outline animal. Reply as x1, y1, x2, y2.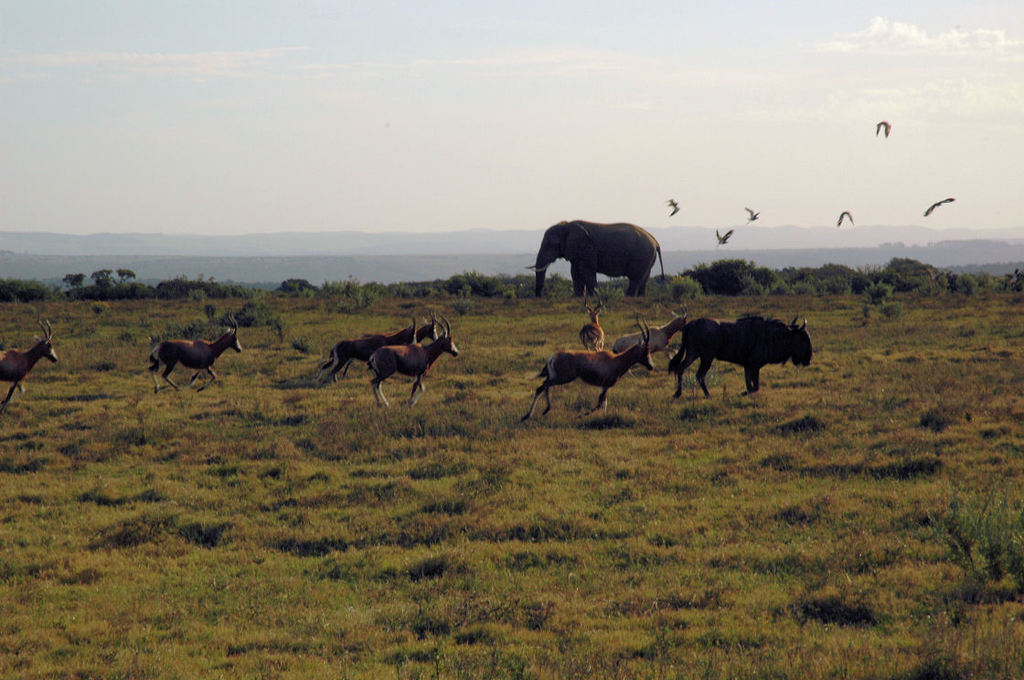
148, 320, 244, 398.
